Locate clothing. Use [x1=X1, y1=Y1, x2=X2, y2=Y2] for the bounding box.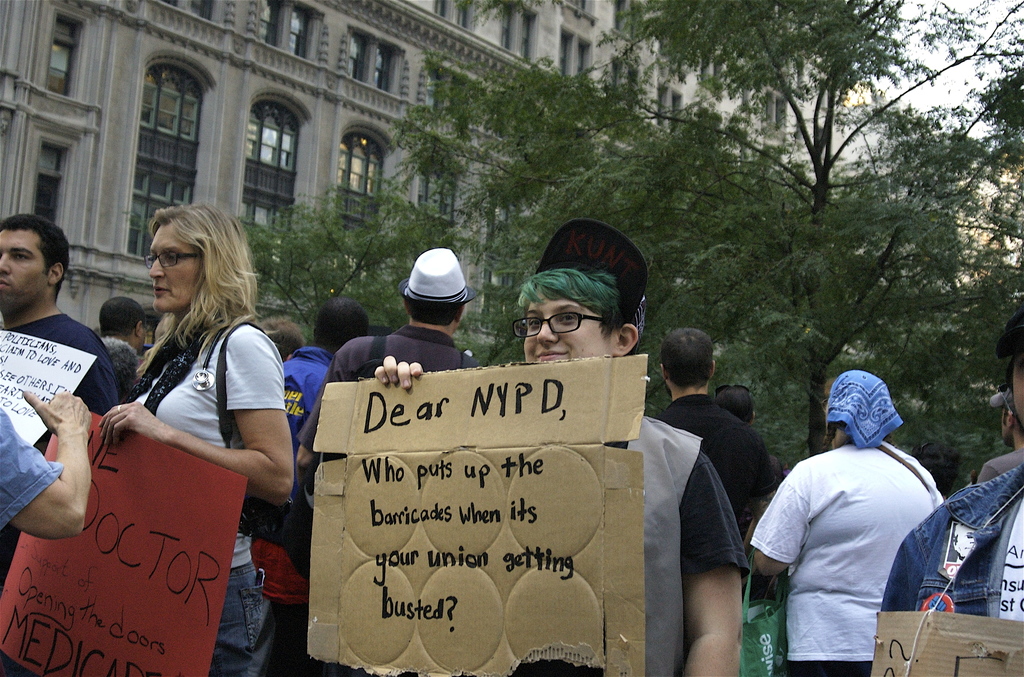
[x1=521, y1=413, x2=748, y2=676].
